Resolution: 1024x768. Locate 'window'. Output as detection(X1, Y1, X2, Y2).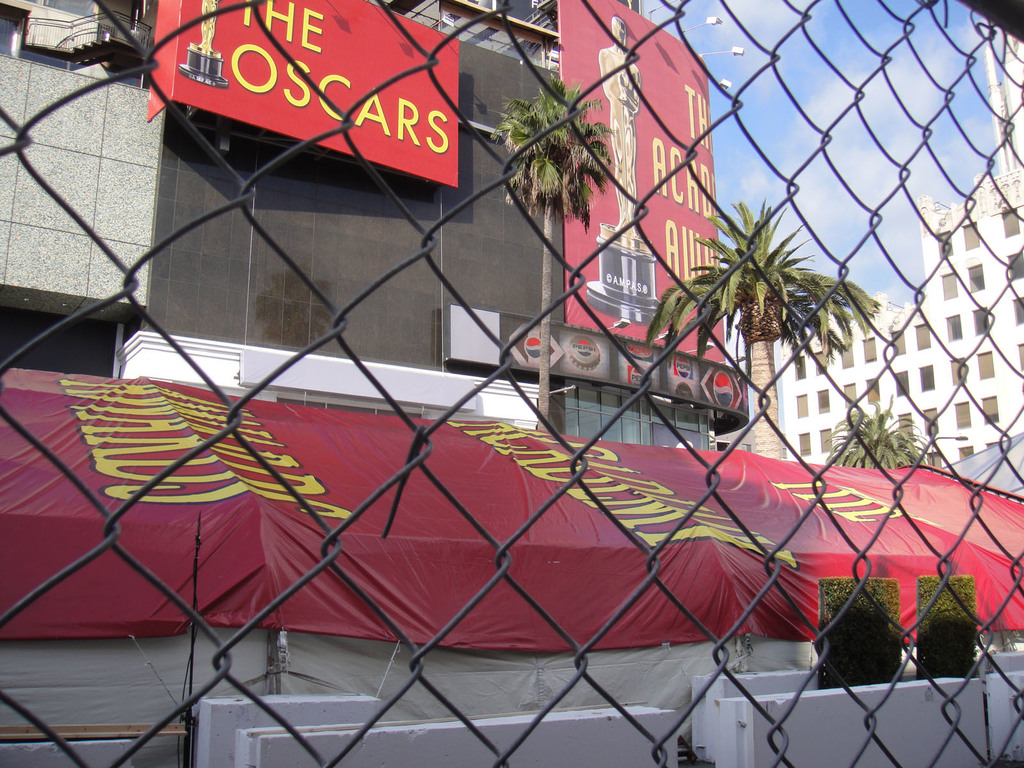
detection(819, 388, 830, 415).
